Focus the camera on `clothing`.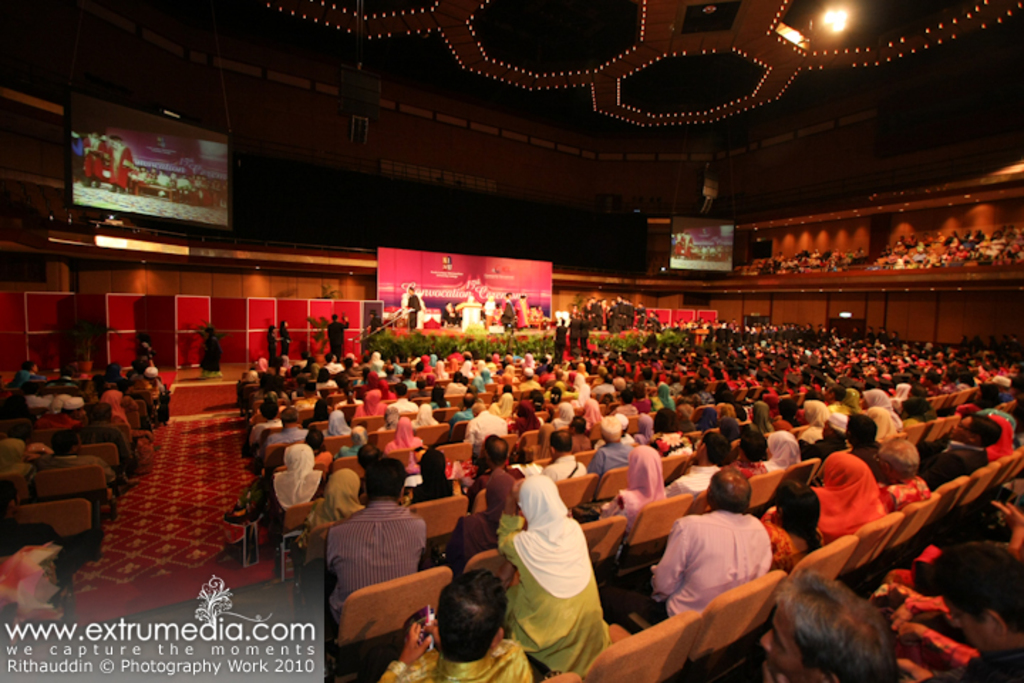
Focus region: bbox=(459, 408, 512, 454).
